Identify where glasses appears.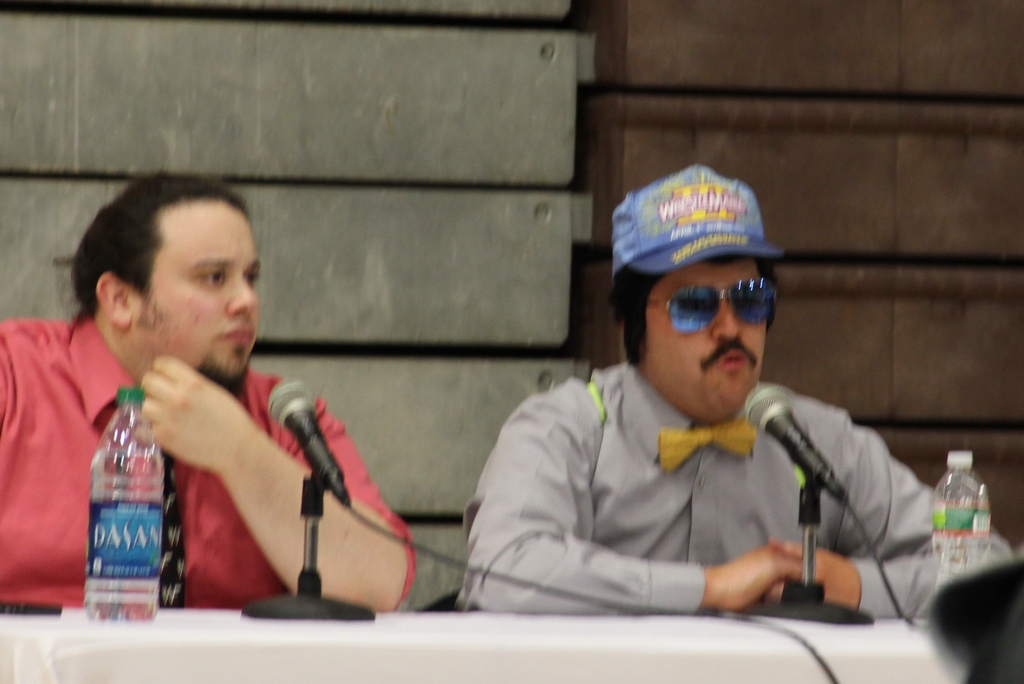
Appears at 643, 273, 776, 339.
